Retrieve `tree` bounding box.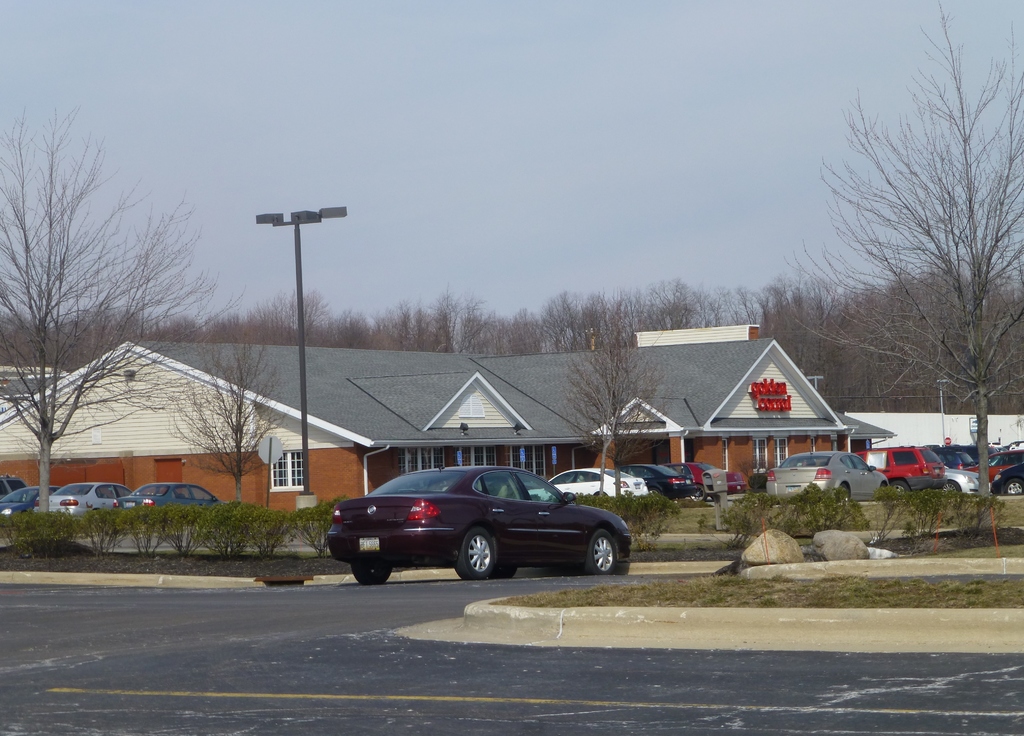
Bounding box: pyautogui.locateOnScreen(558, 317, 664, 500).
